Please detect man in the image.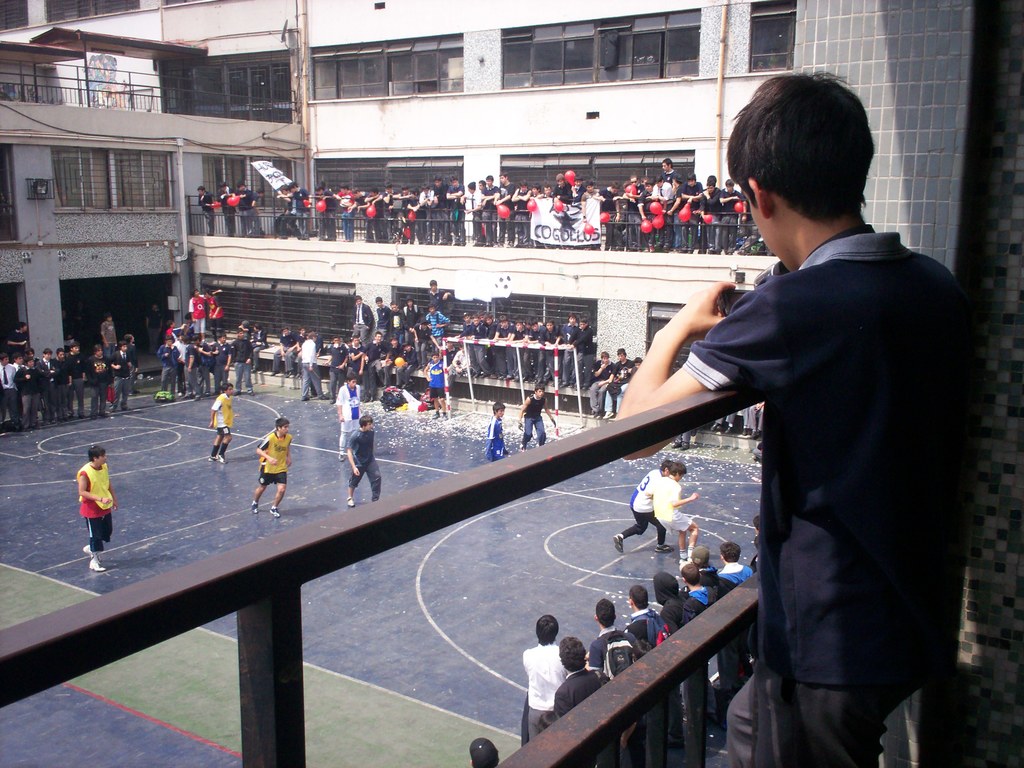
<bbox>591, 347, 620, 416</bbox>.
